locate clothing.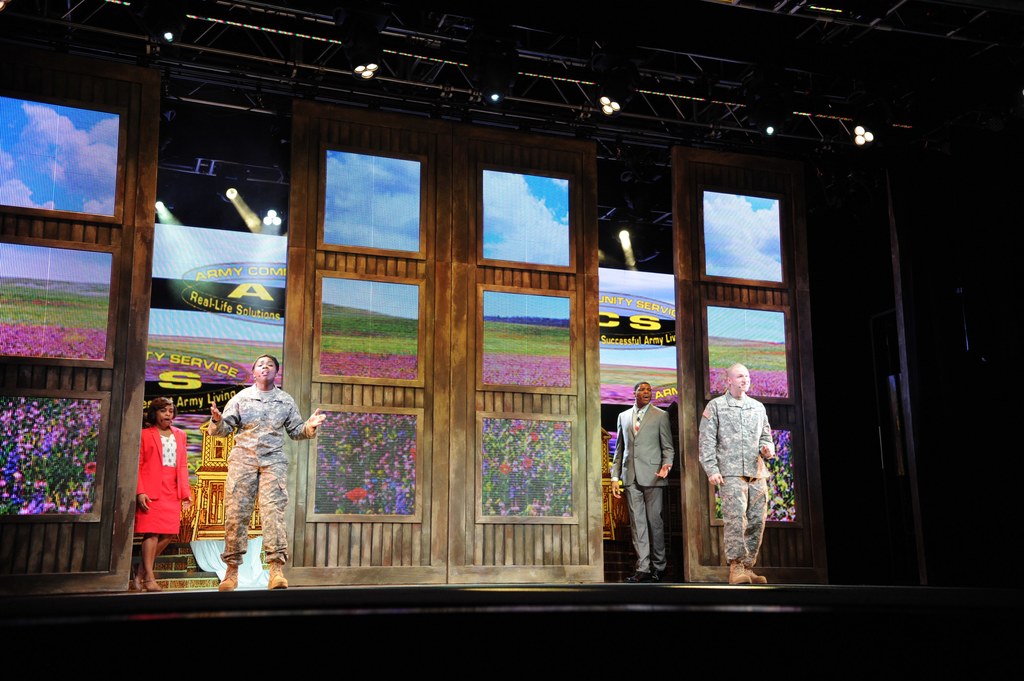
Bounding box: (x1=208, y1=380, x2=322, y2=570).
